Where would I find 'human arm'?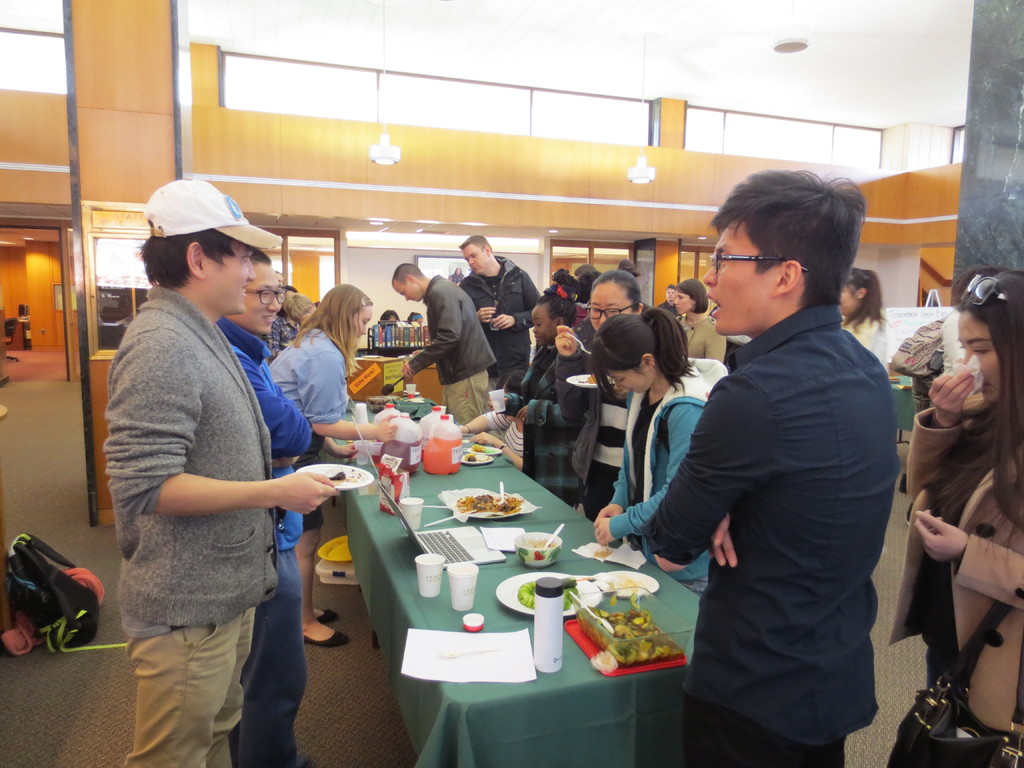
At bbox(594, 397, 701, 548).
